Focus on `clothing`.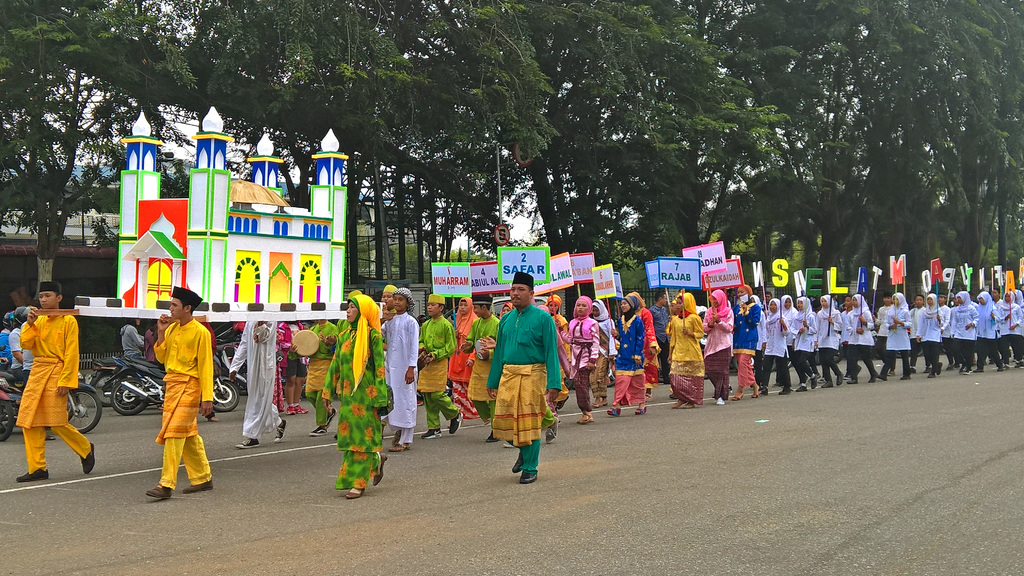
Focused at x1=566 y1=319 x2=597 y2=408.
